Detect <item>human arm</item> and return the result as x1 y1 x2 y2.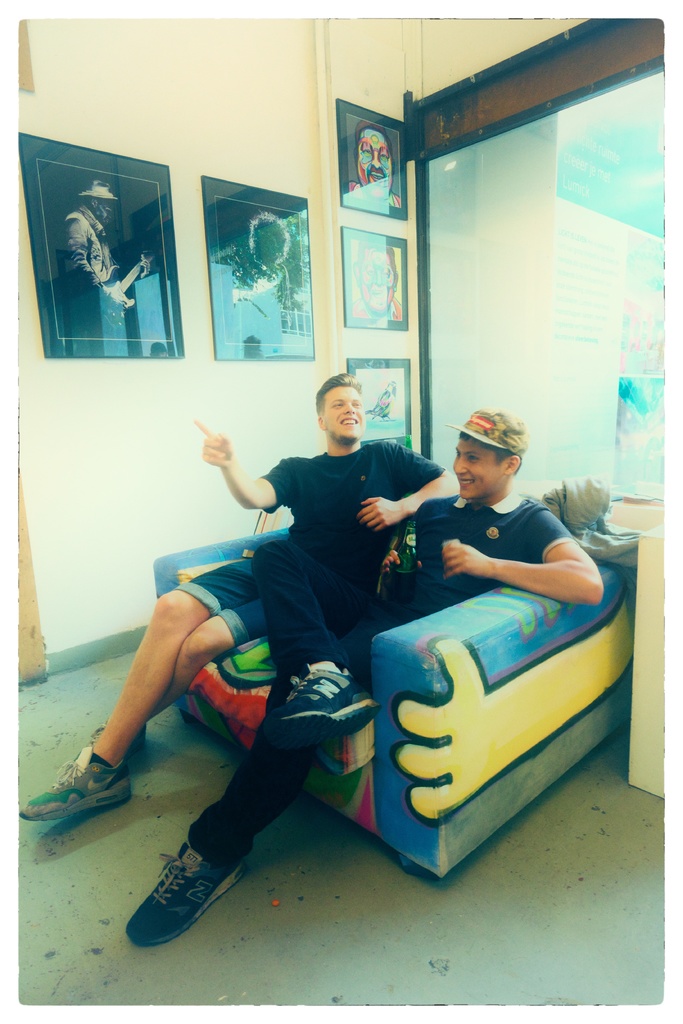
193 410 305 515.
